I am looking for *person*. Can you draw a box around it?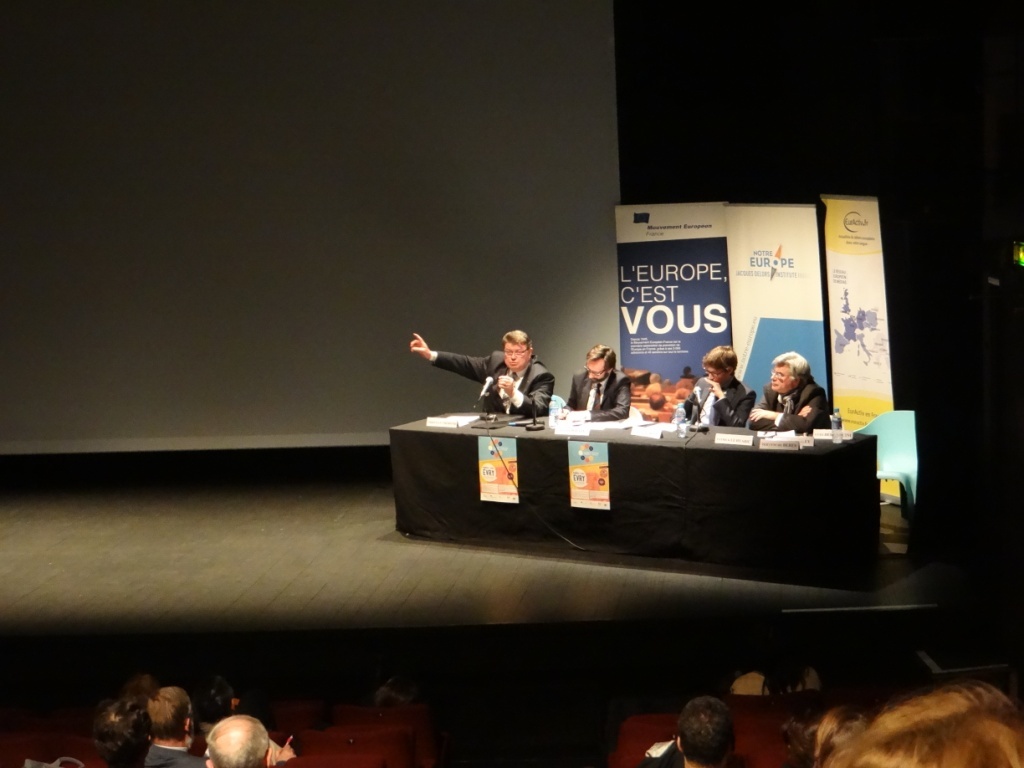
Sure, the bounding box is bbox=[780, 697, 833, 767].
